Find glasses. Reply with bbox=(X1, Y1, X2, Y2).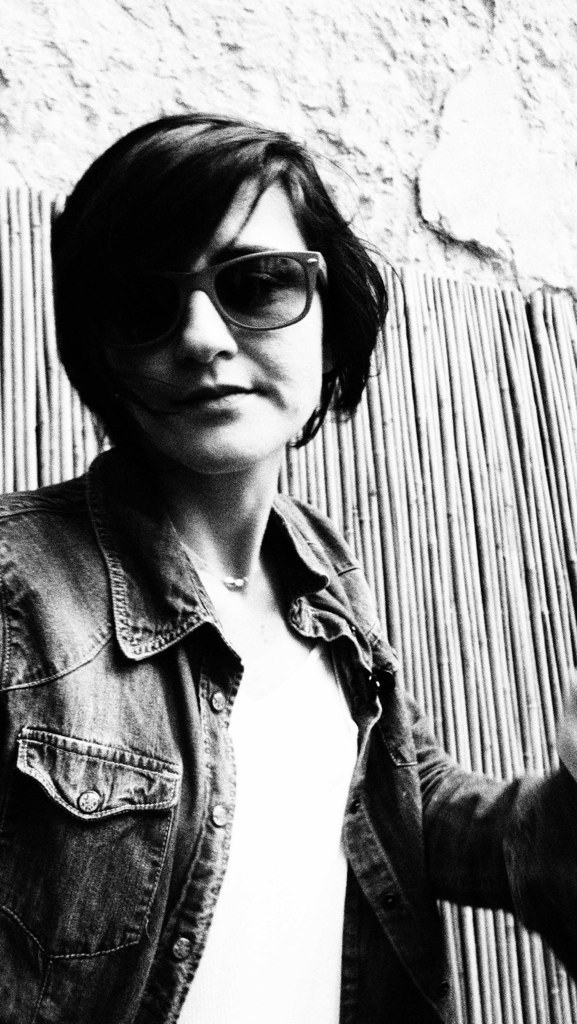
bbox=(99, 262, 323, 346).
